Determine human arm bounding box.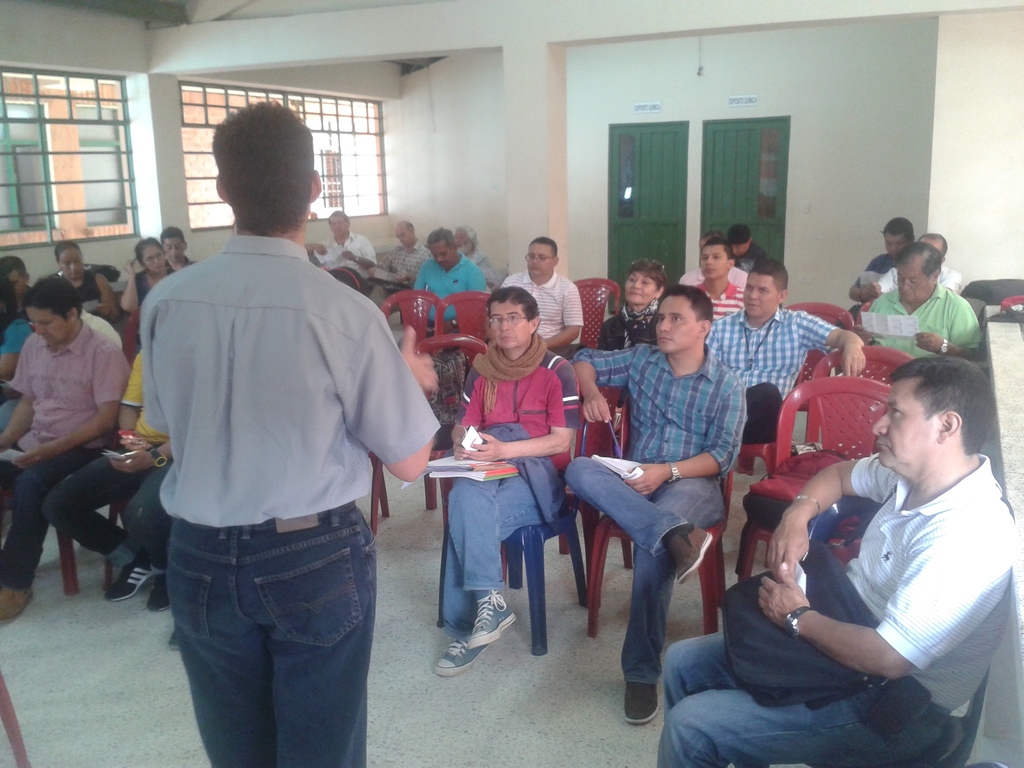
Determined: [472, 261, 490, 301].
